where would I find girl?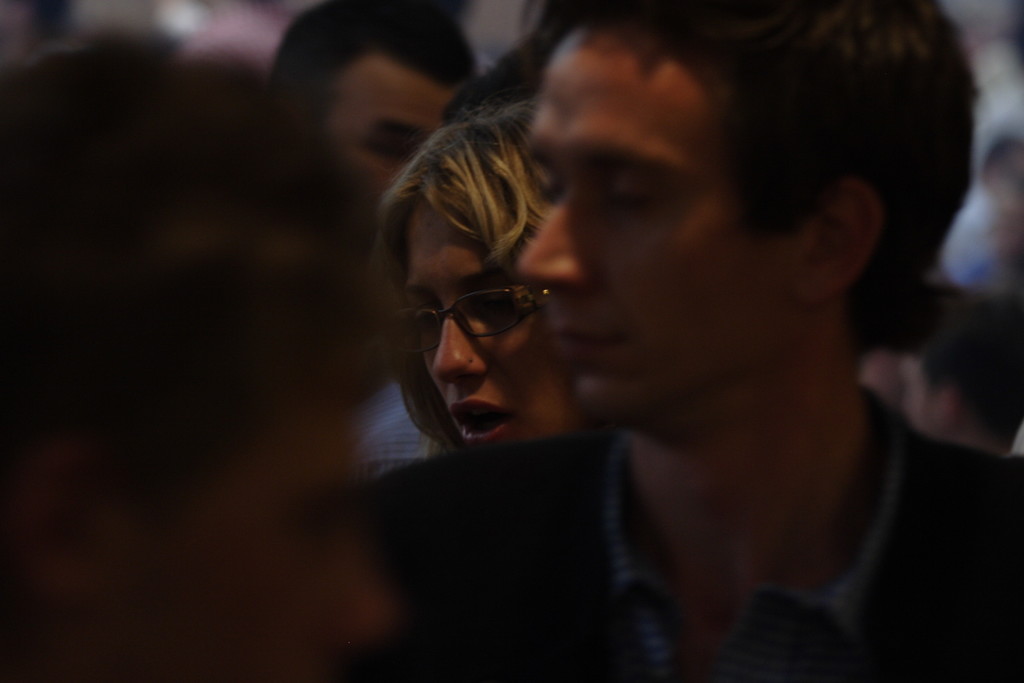
At box(368, 92, 603, 461).
